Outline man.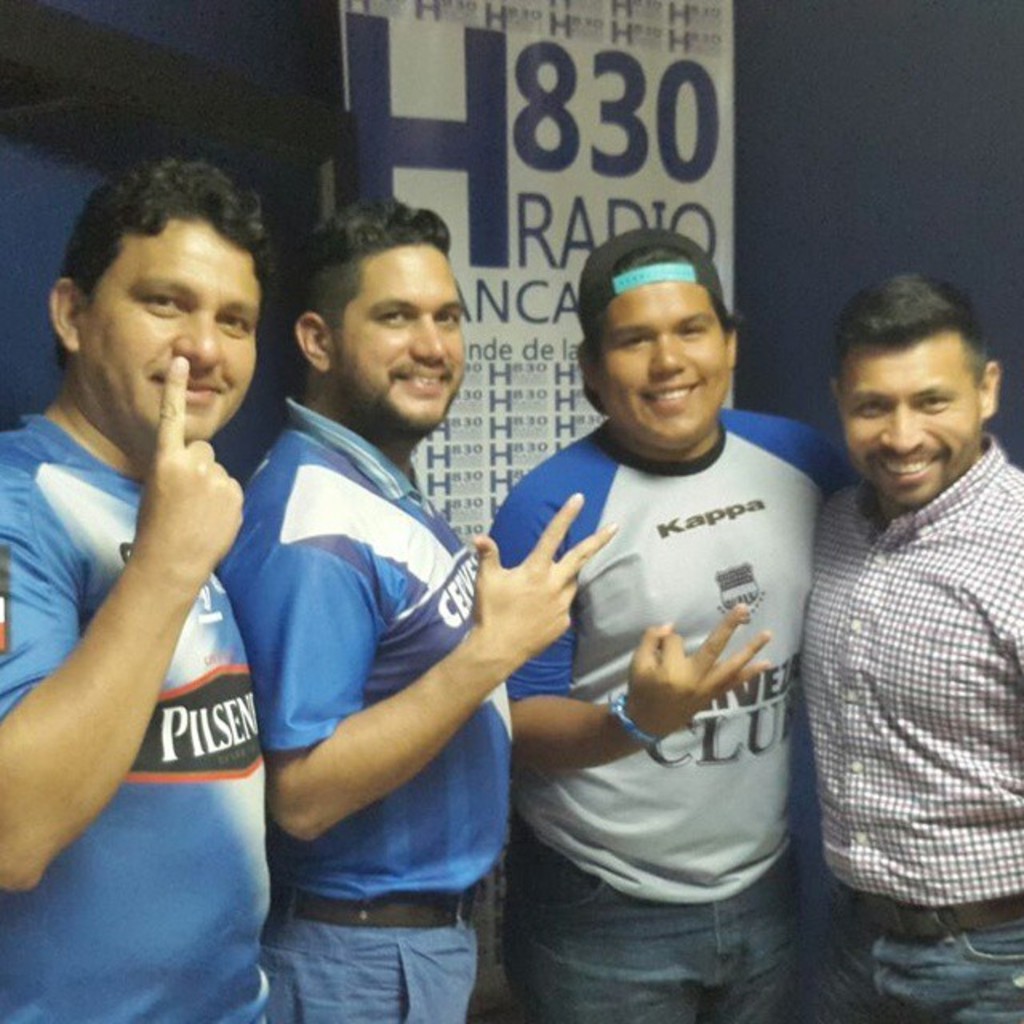
Outline: (814, 280, 1022, 1021).
